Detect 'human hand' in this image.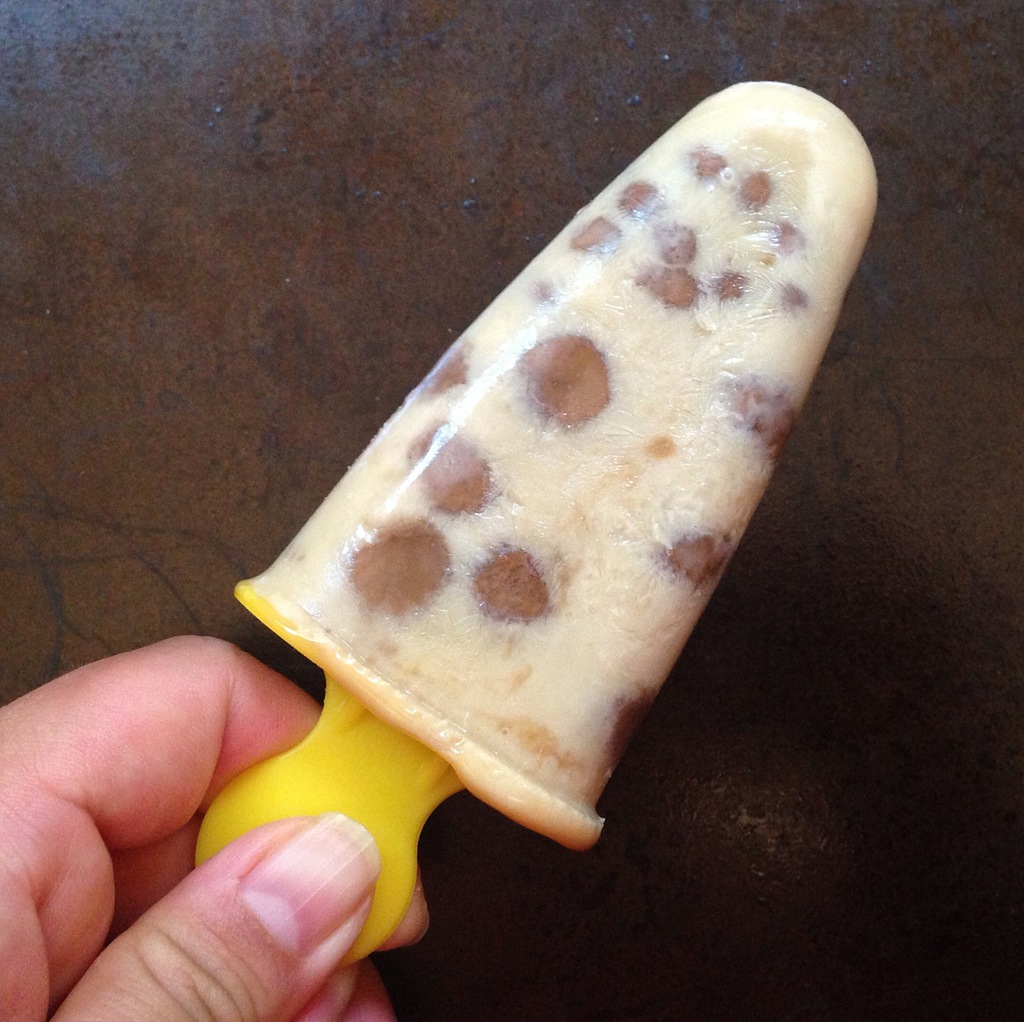
Detection: <bbox>0, 604, 499, 1010</bbox>.
